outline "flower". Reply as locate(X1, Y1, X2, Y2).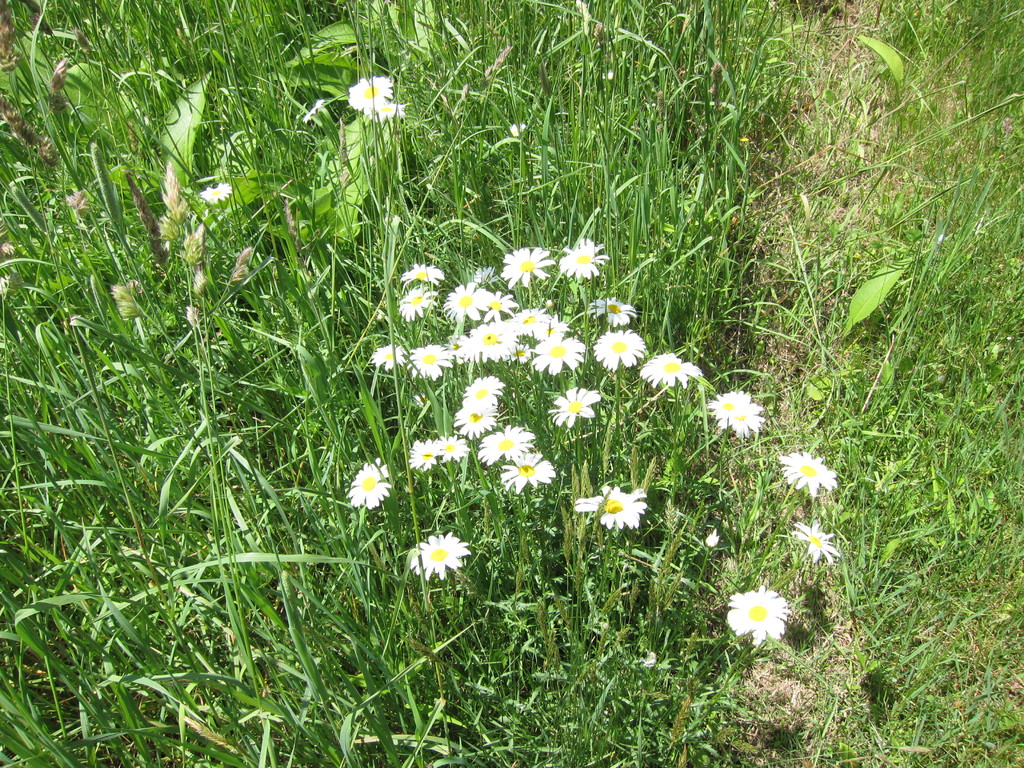
locate(793, 520, 837, 569).
